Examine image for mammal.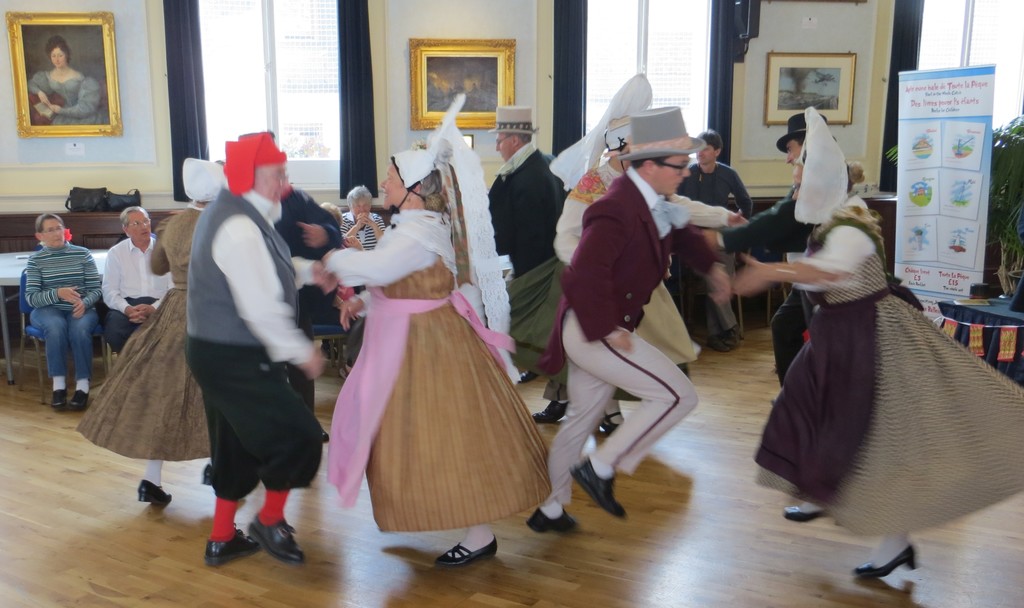
Examination result: box(486, 100, 561, 423).
